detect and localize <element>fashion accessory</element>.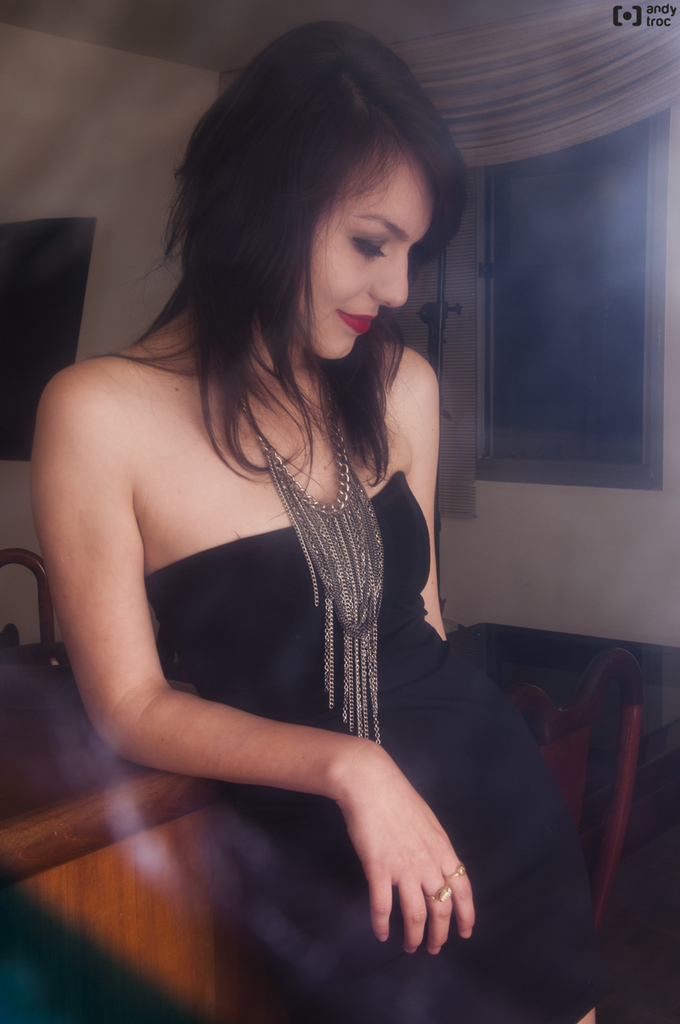
Localized at [447, 855, 472, 885].
